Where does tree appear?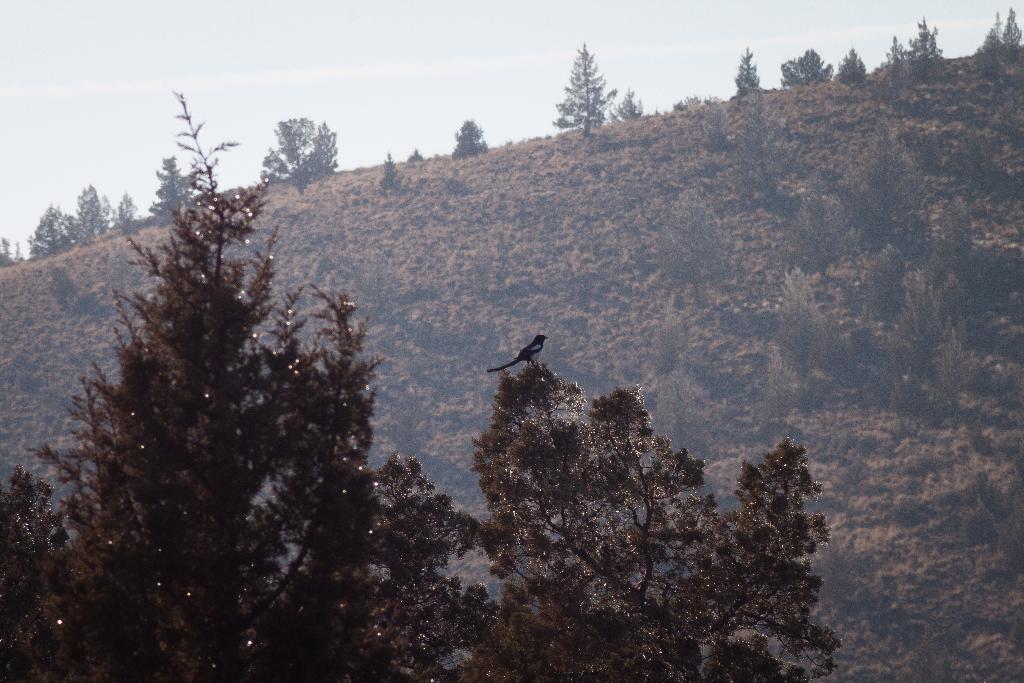
Appears at box(455, 115, 492, 154).
